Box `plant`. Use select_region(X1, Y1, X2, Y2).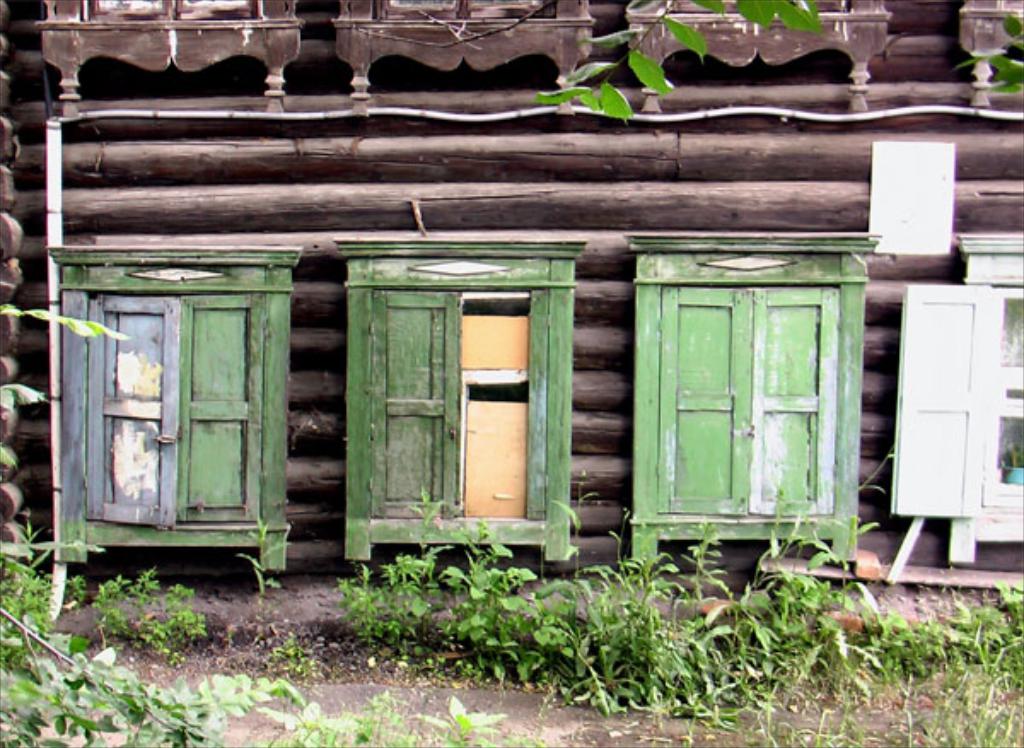
select_region(230, 514, 280, 599).
